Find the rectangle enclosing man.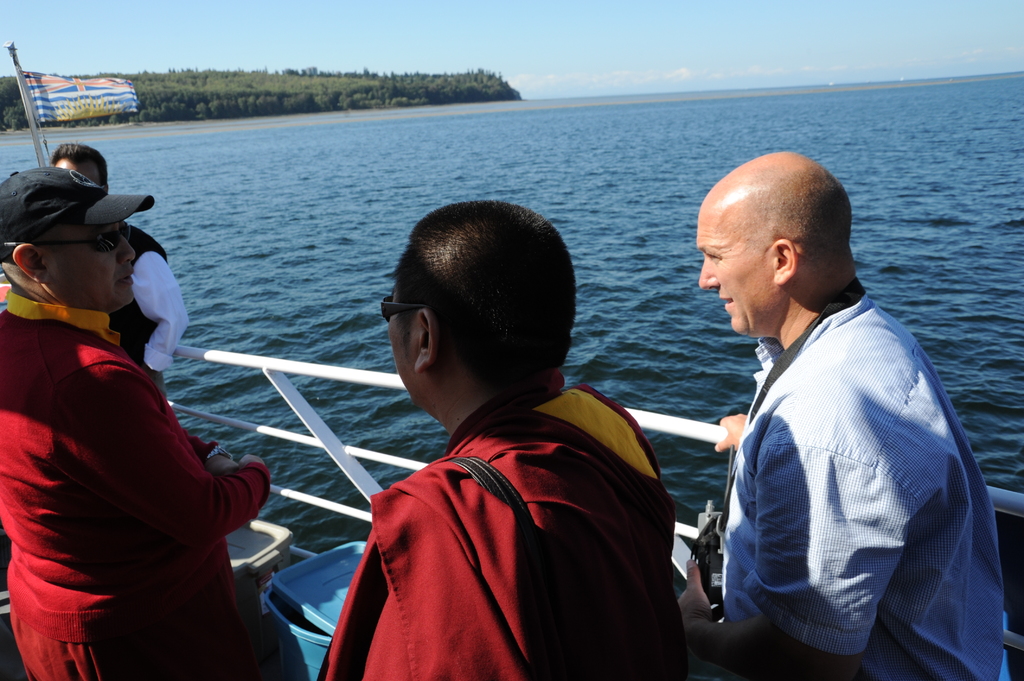
44:135:193:397.
